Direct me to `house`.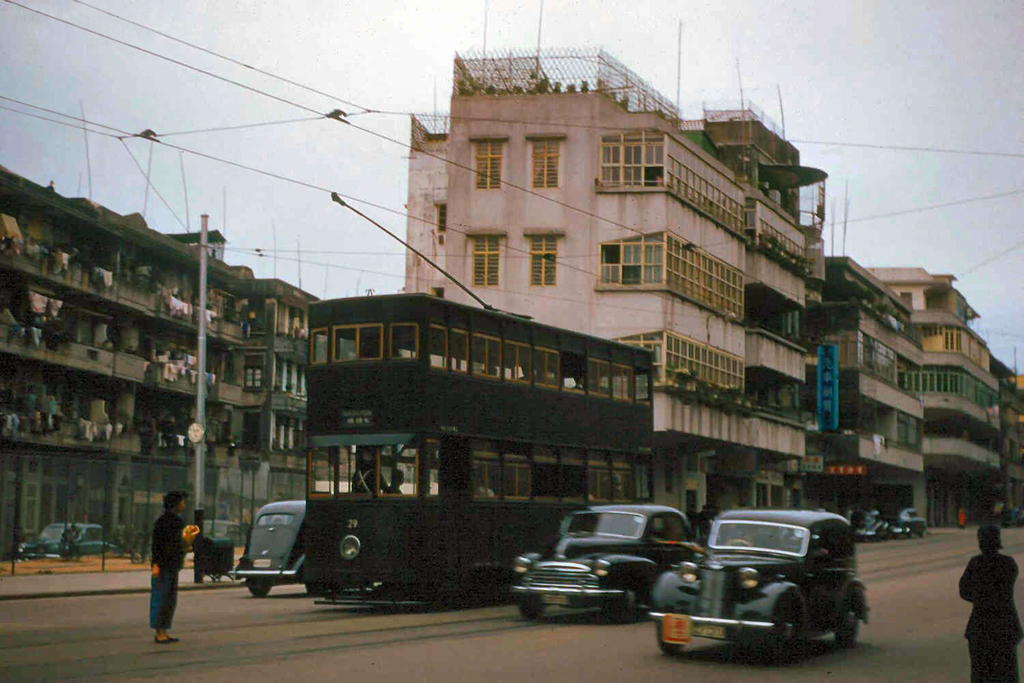
Direction: <box>856,255,1006,525</box>.
